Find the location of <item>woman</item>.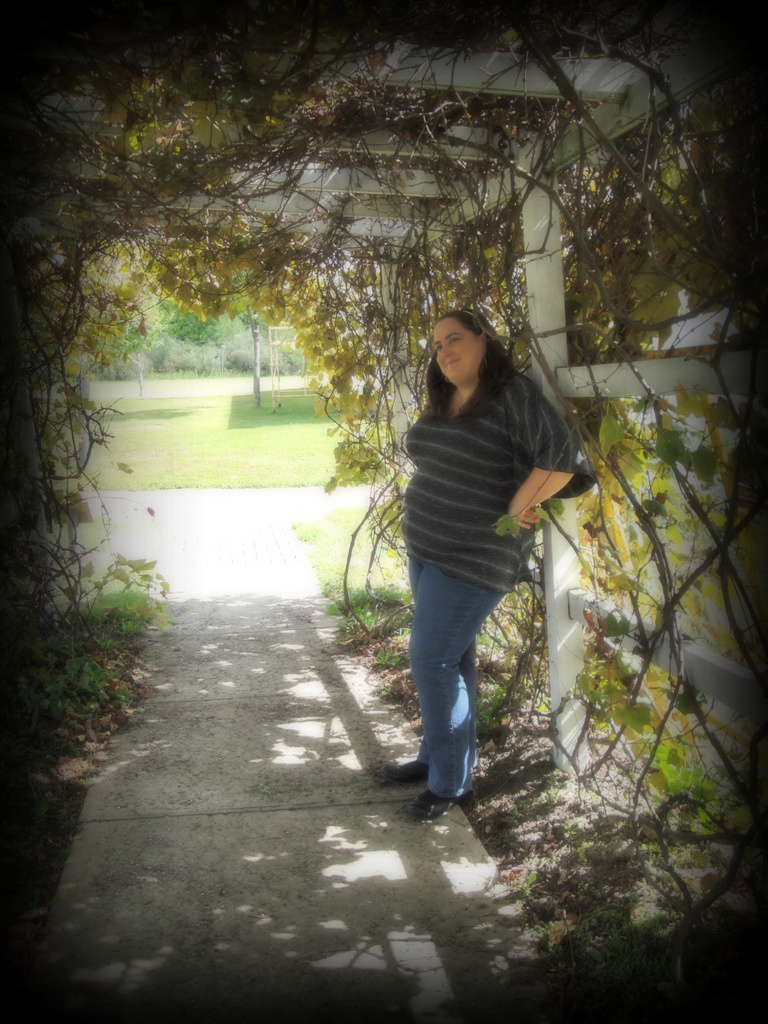
Location: locate(381, 303, 593, 829).
